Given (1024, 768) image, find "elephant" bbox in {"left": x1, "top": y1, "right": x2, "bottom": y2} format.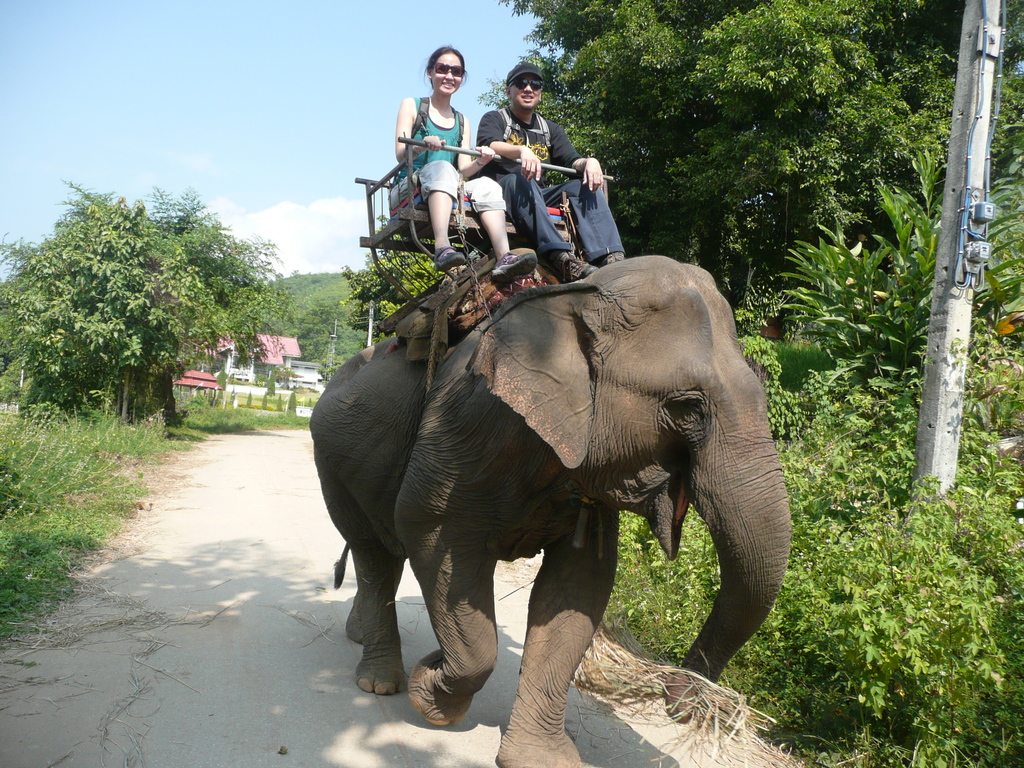
{"left": 307, "top": 257, "right": 792, "bottom": 767}.
